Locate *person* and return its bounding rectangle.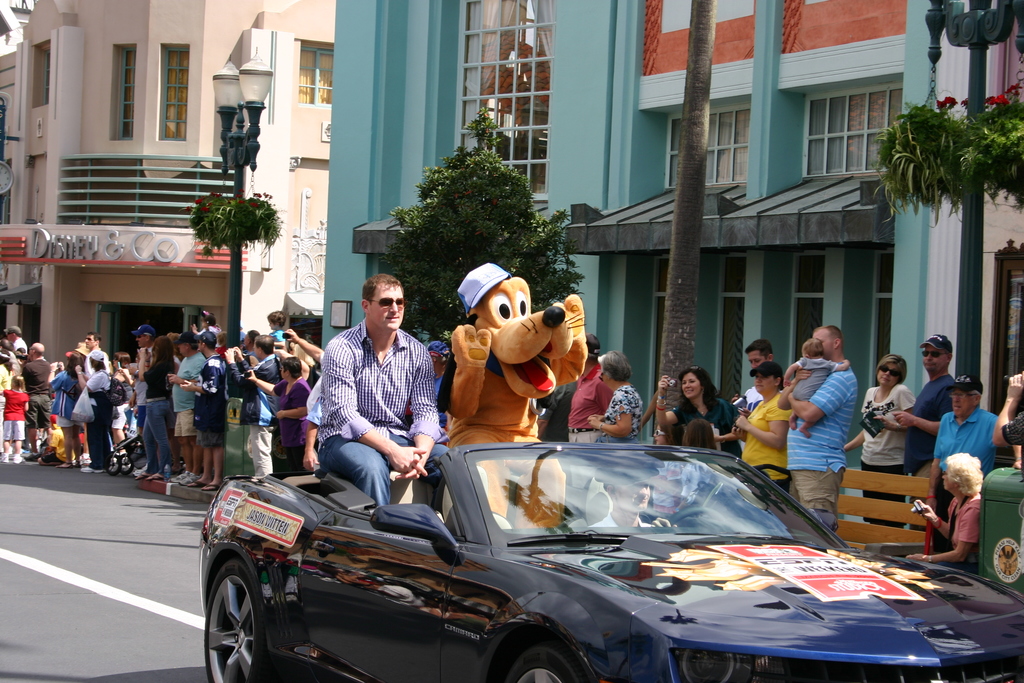
x1=770, y1=326, x2=871, y2=529.
